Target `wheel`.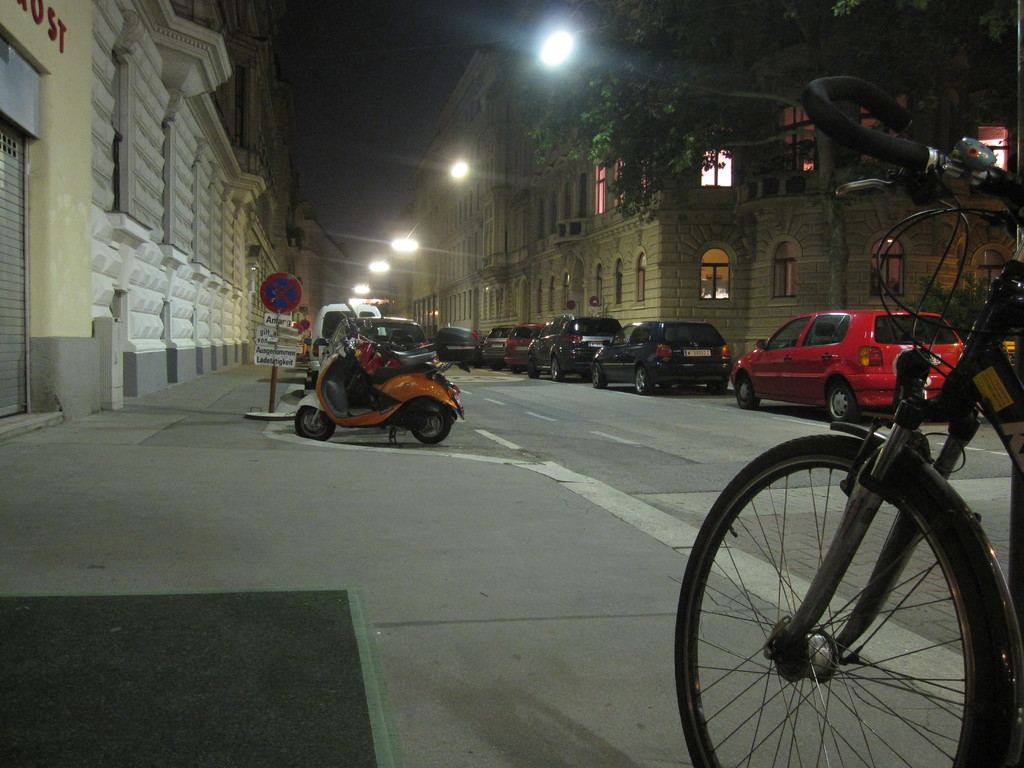
Target region: locate(589, 362, 610, 392).
